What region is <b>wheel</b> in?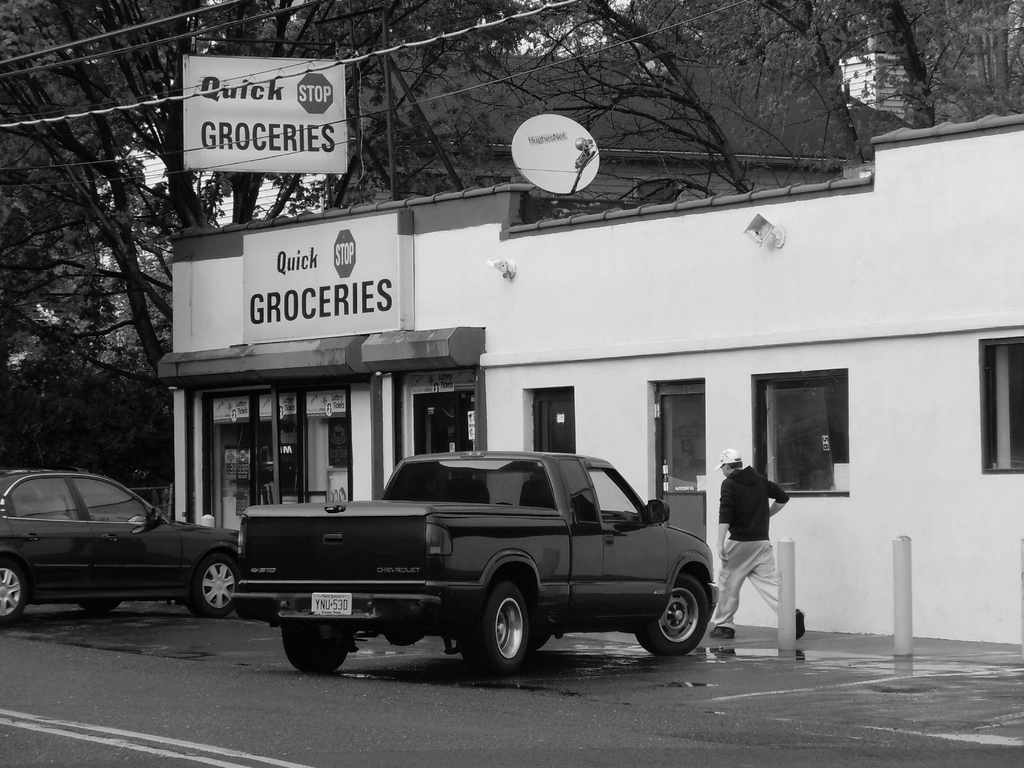
bbox=(80, 591, 122, 611).
